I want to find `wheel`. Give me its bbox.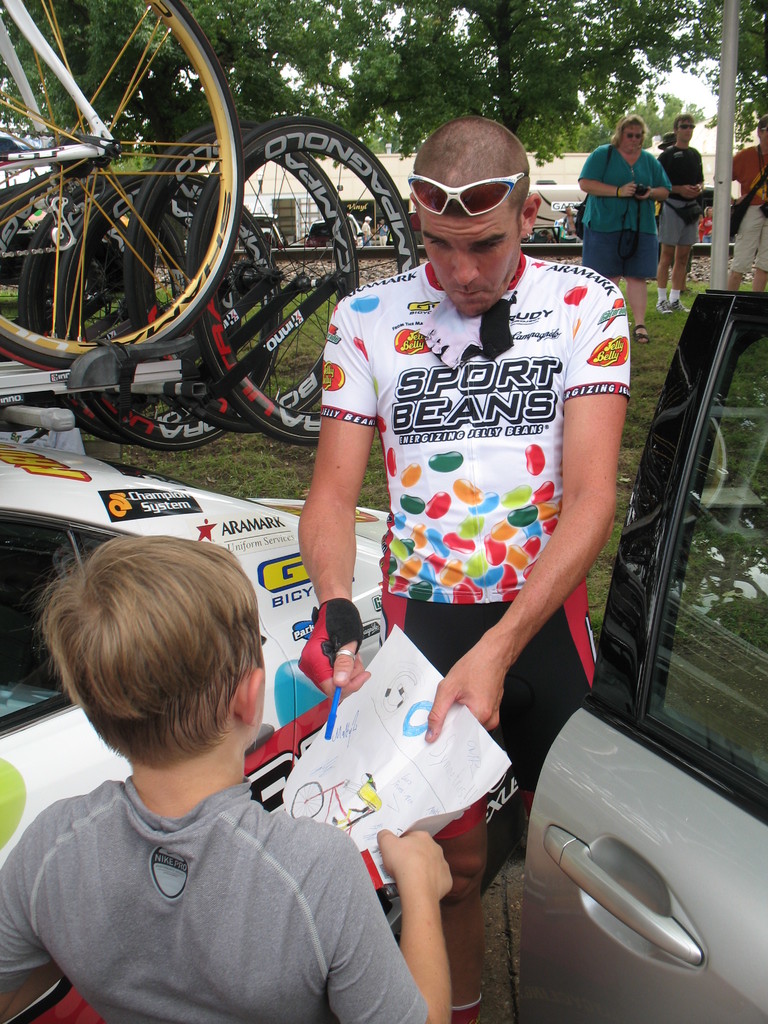
detection(0, 0, 243, 373).
